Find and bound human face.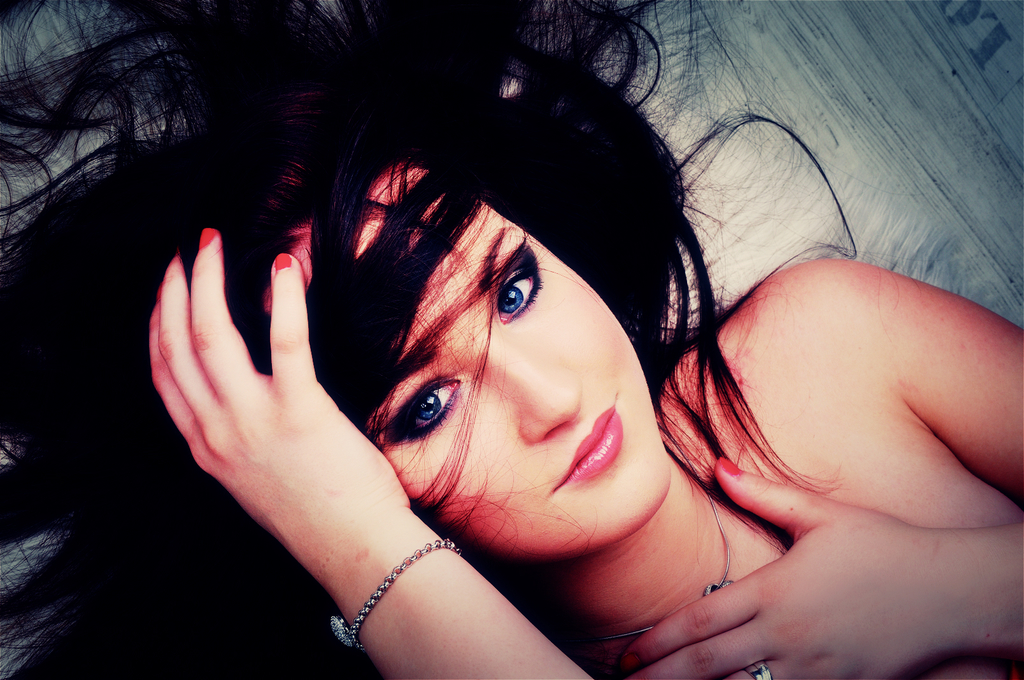
Bound: pyautogui.locateOnScreen(356, 177, 668, 567).
